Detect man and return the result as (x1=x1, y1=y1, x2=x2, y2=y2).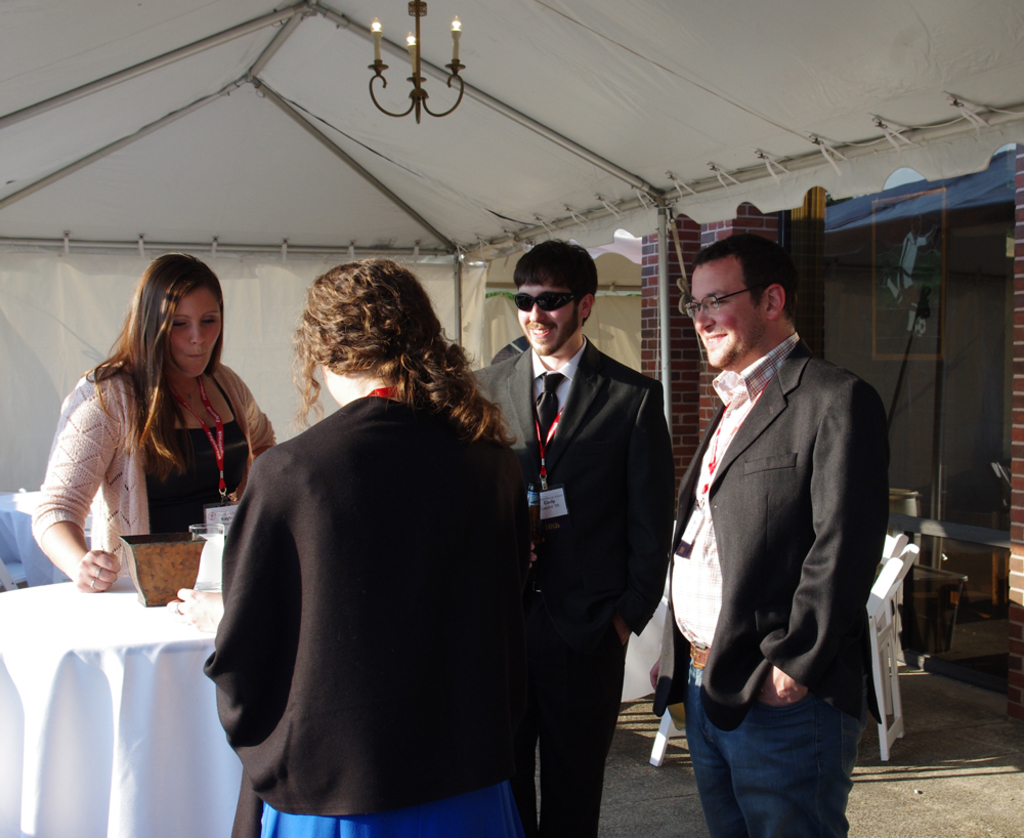
(x1=463, y1=237, x2=677, y2=837).
